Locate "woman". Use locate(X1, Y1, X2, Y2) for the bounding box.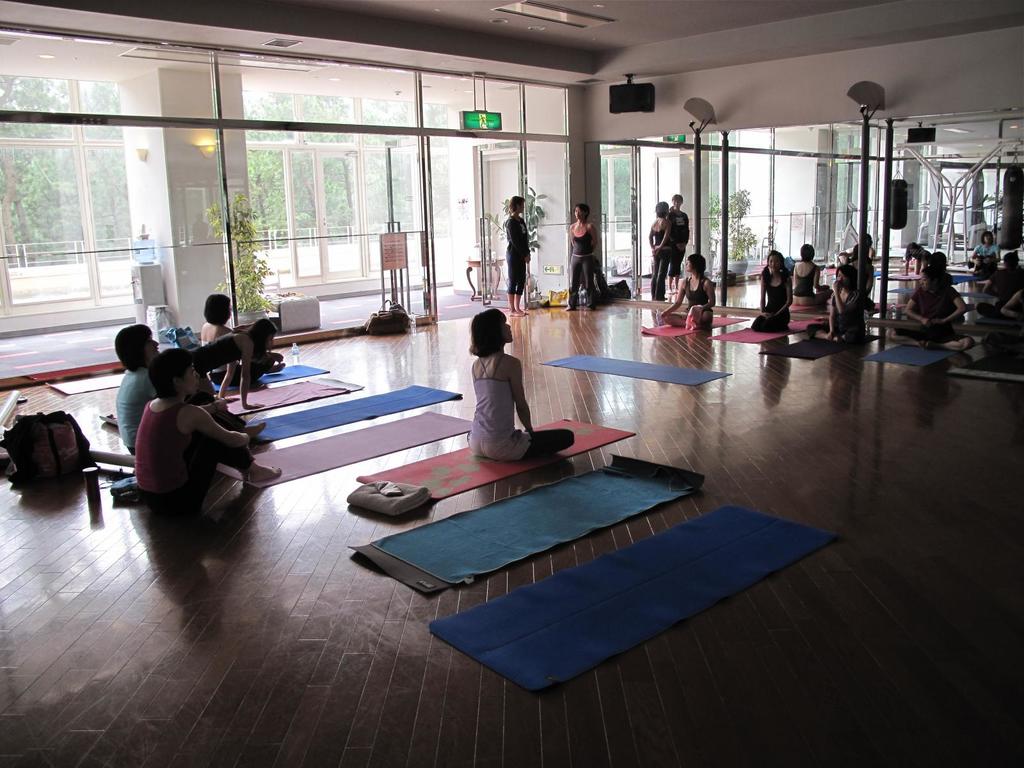
locate(113, 324, 272, 451).
